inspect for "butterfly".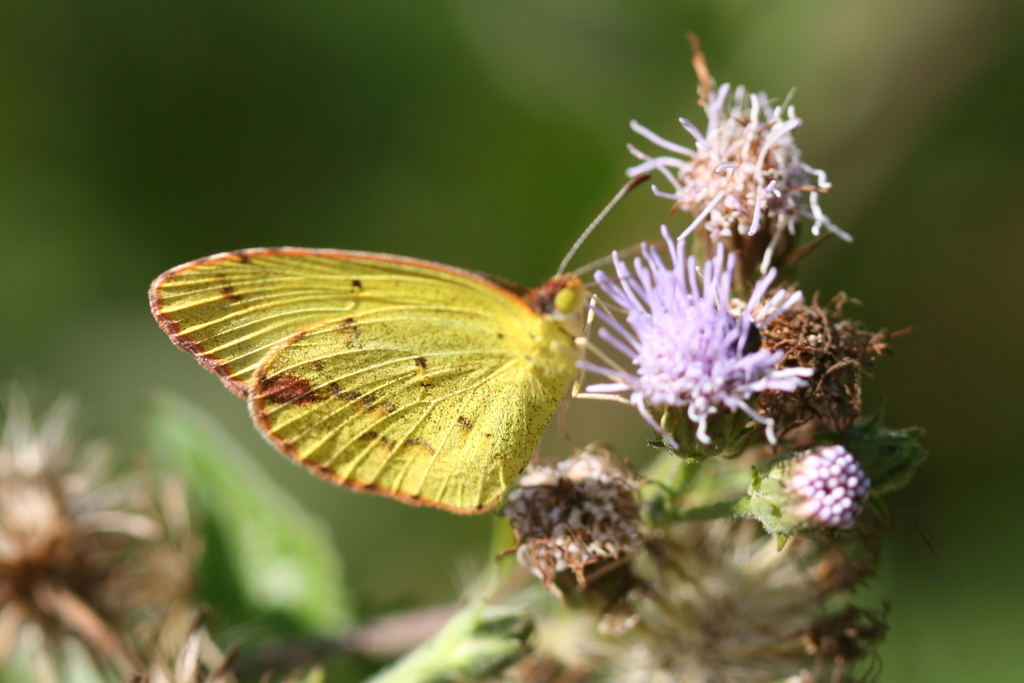
Inspection: rect(157, 150, 643, 549).
